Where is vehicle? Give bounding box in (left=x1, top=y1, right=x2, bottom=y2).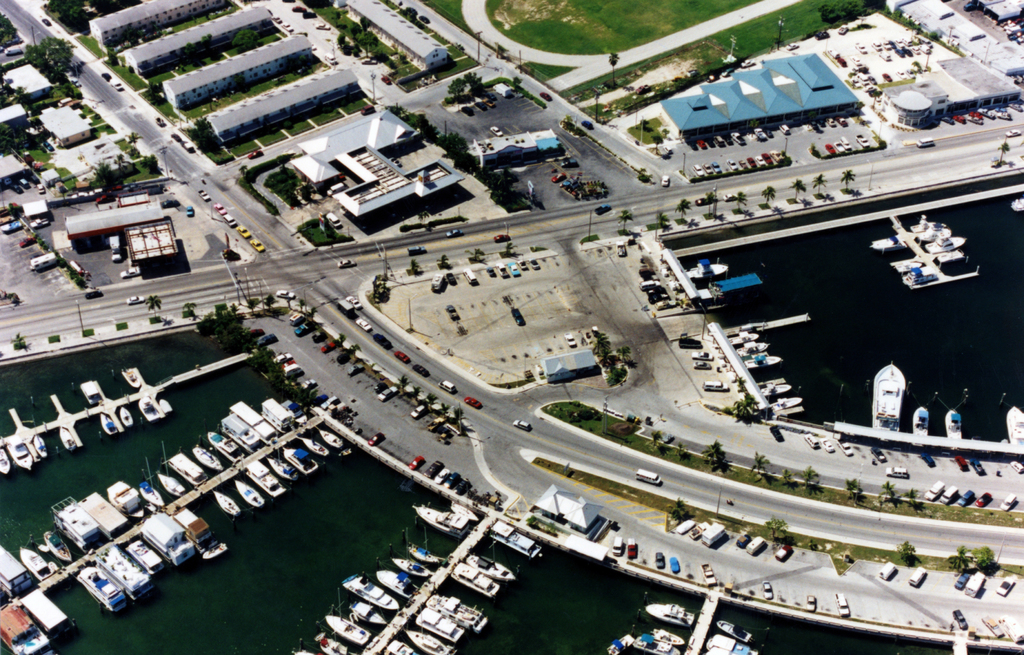
(left=744, top=536, right=767, bottom=556).
